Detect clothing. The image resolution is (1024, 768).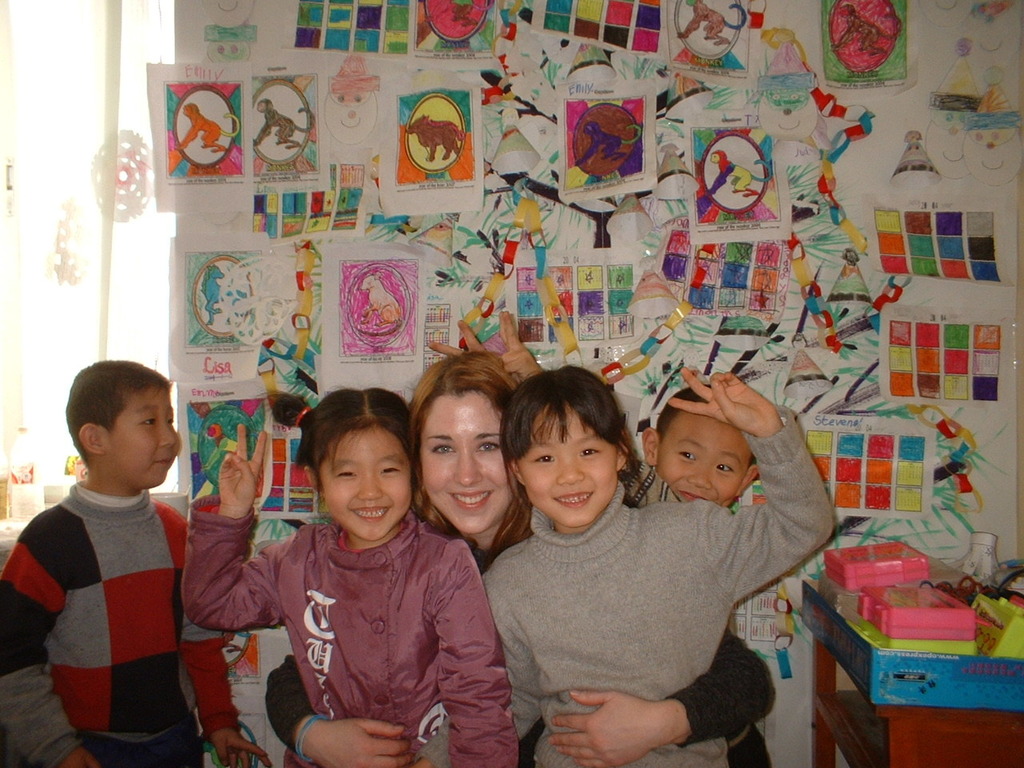
(x1=247, y1=486, x2=768, y2=767).
